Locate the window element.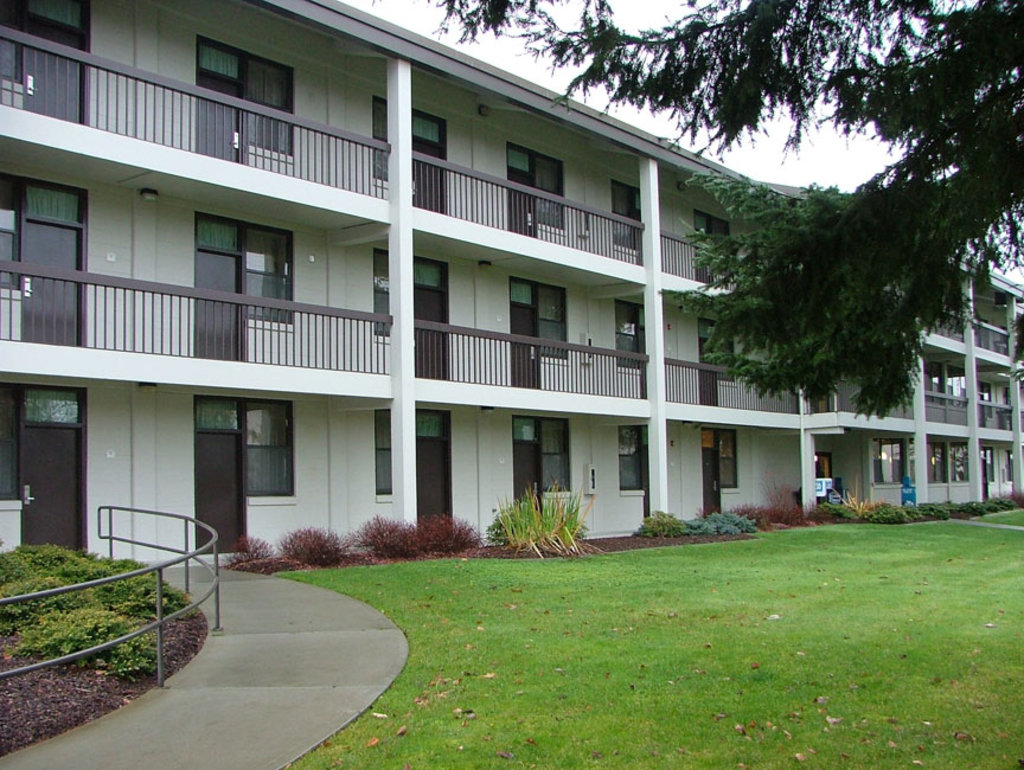
Element bbox: rect(542, 418, 570, 489).
